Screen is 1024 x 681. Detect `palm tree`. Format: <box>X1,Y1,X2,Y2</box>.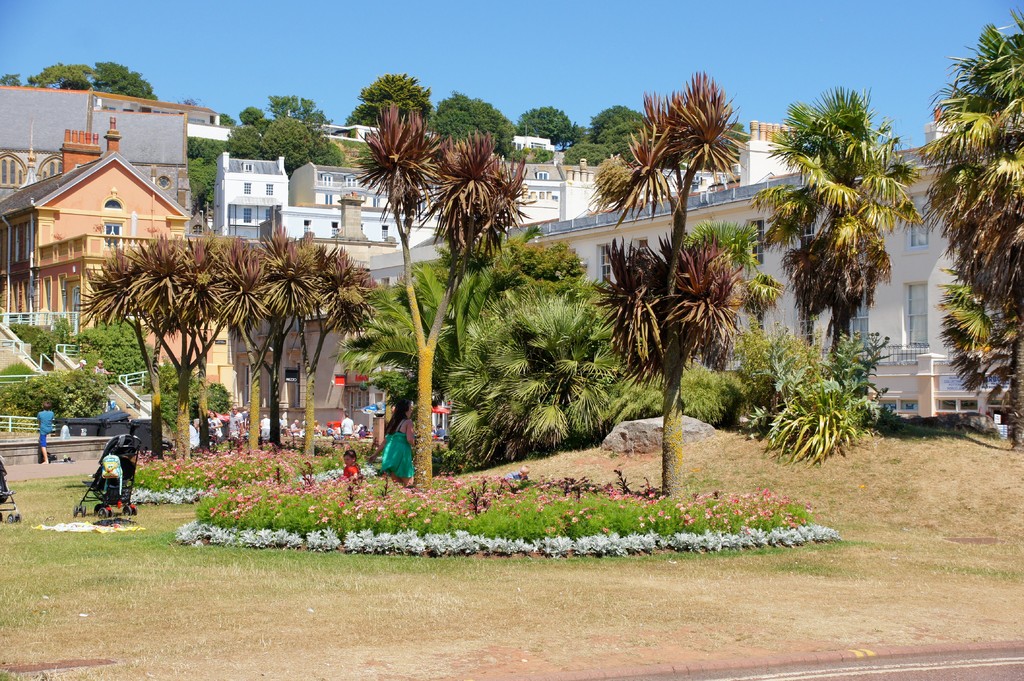
<box>629,72,717,497</box>.
